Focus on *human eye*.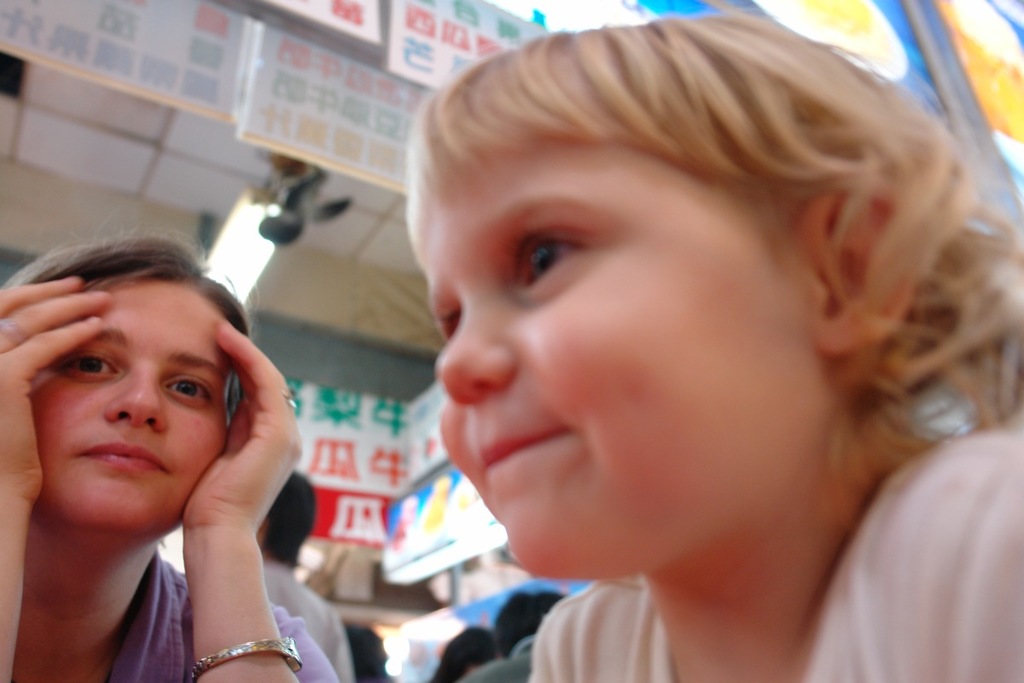
Focused at box=[509, 218, 591, 294].
